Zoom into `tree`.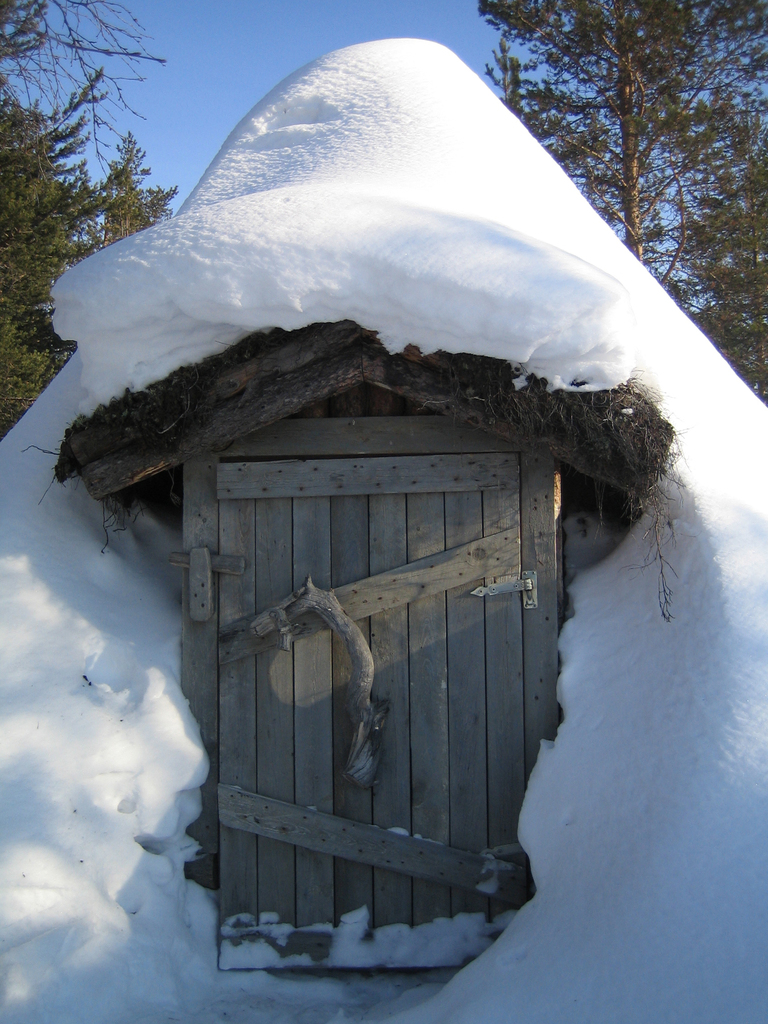
Zoom target: [left=475, top=0, right=767, bottom=391].
